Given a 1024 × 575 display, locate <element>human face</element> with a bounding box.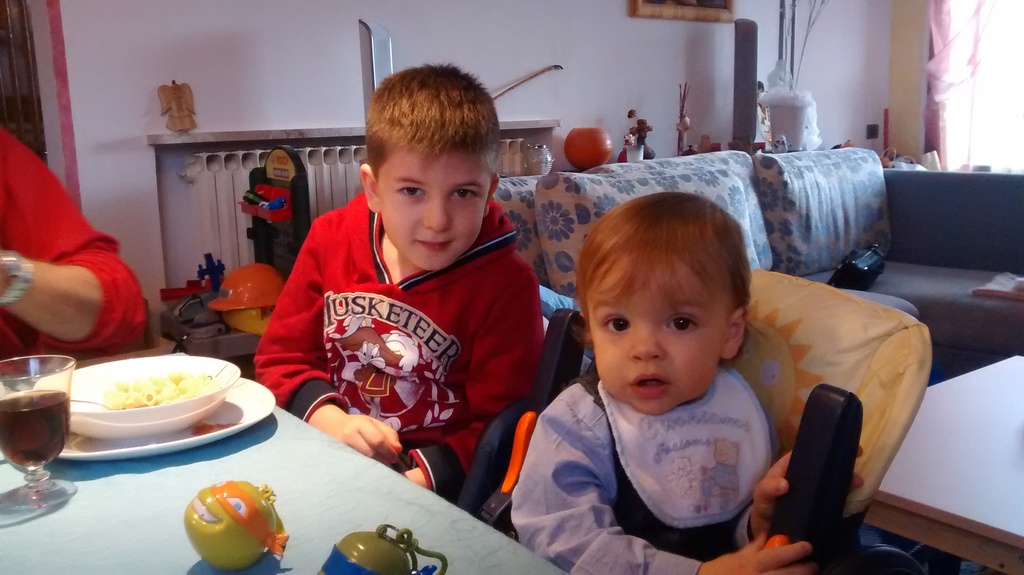
Located: detection(586, 250, 731, 414).
